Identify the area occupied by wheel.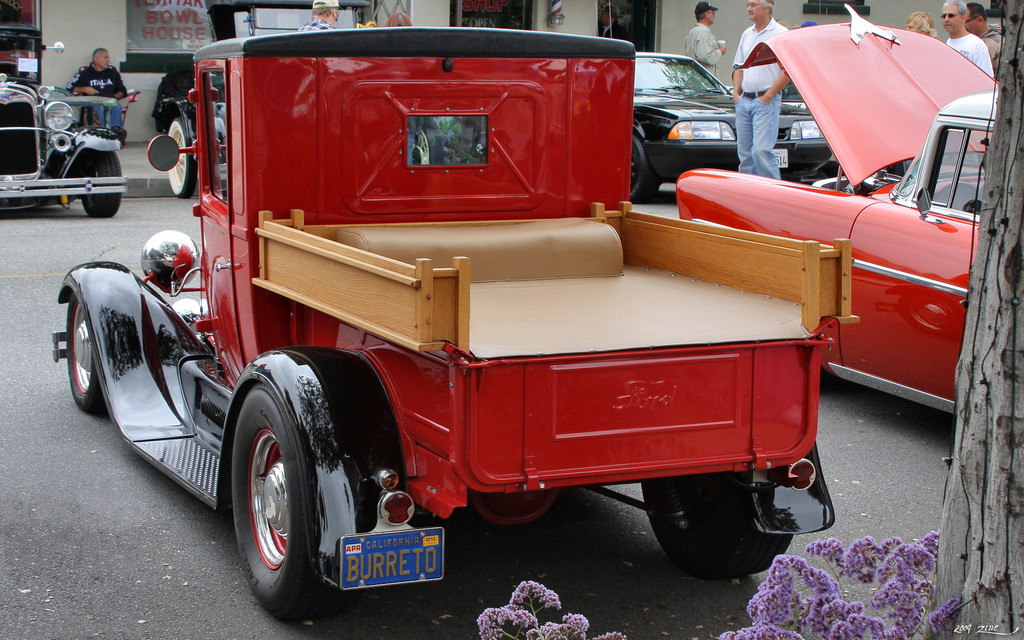
Area: x1=229 y1=387 x2=335 y2=606.
